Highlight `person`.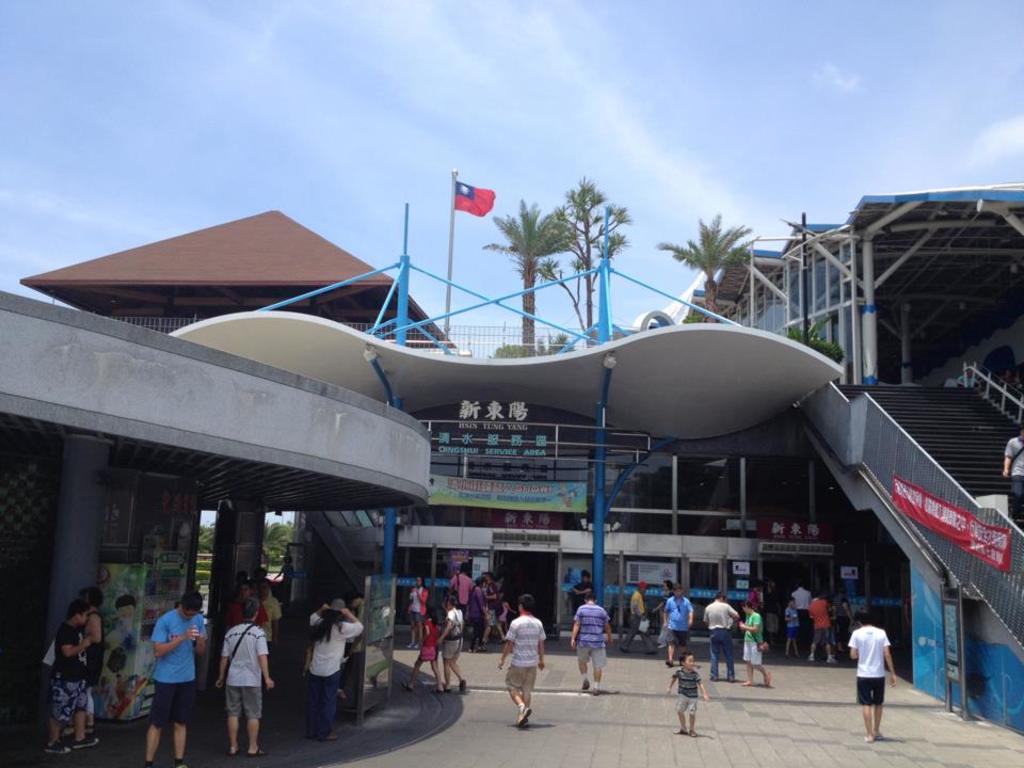
Highlighted region: rect(572, 588, 612, 691).
